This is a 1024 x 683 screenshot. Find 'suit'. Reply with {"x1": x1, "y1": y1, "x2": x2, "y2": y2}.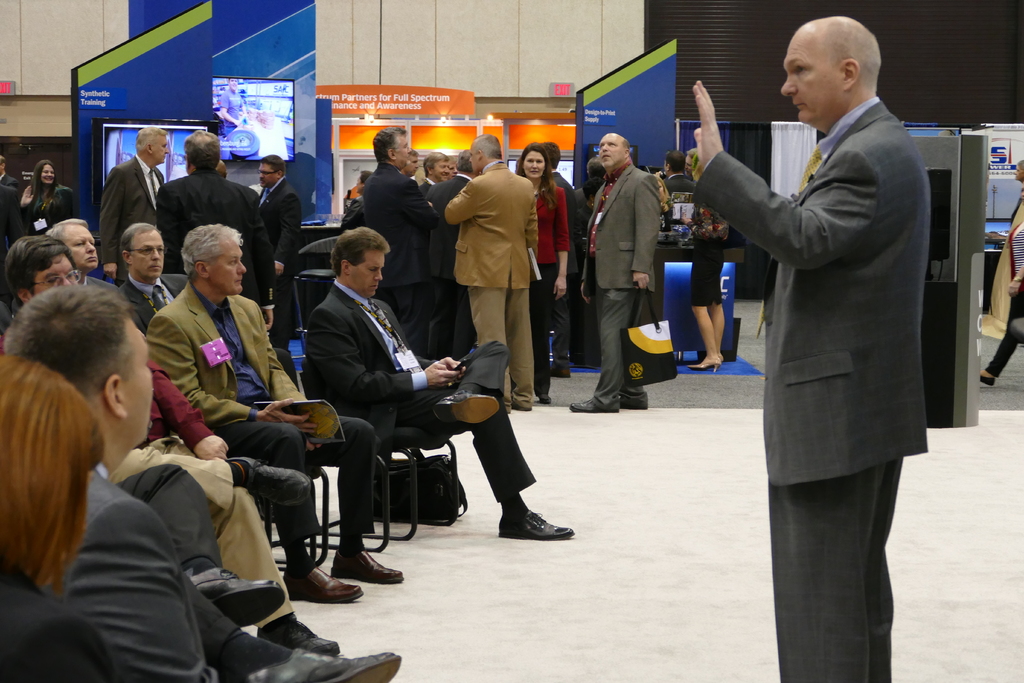
{"x1": 100, "y1": 154, "x2": 165, "y2": 284}.
